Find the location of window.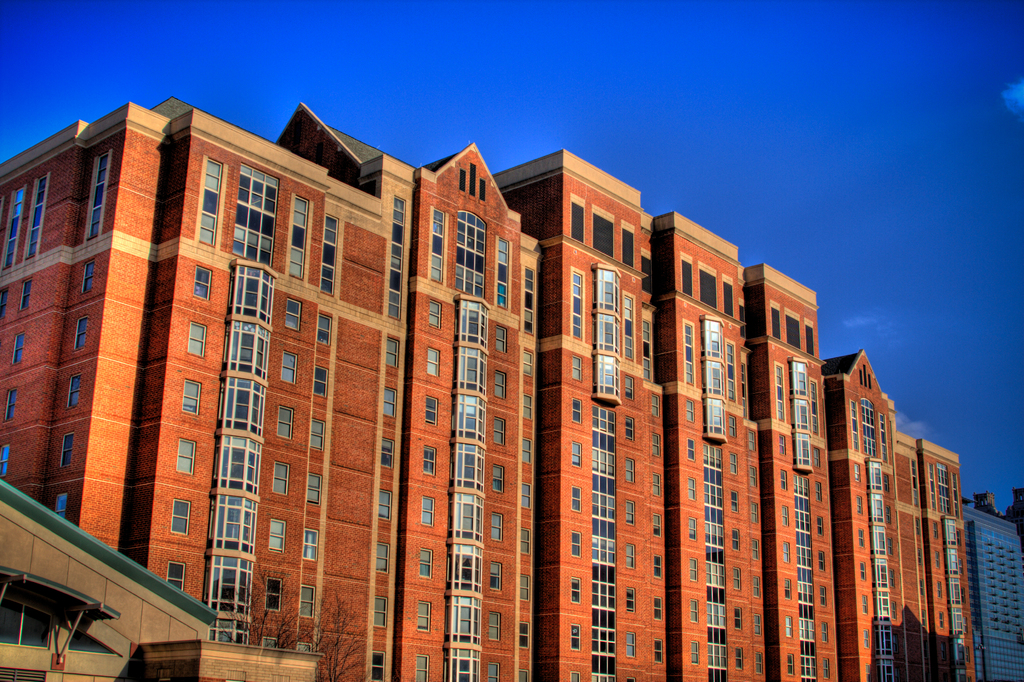
Location: <bbox>781, 471, 788, 491</bbox>.
